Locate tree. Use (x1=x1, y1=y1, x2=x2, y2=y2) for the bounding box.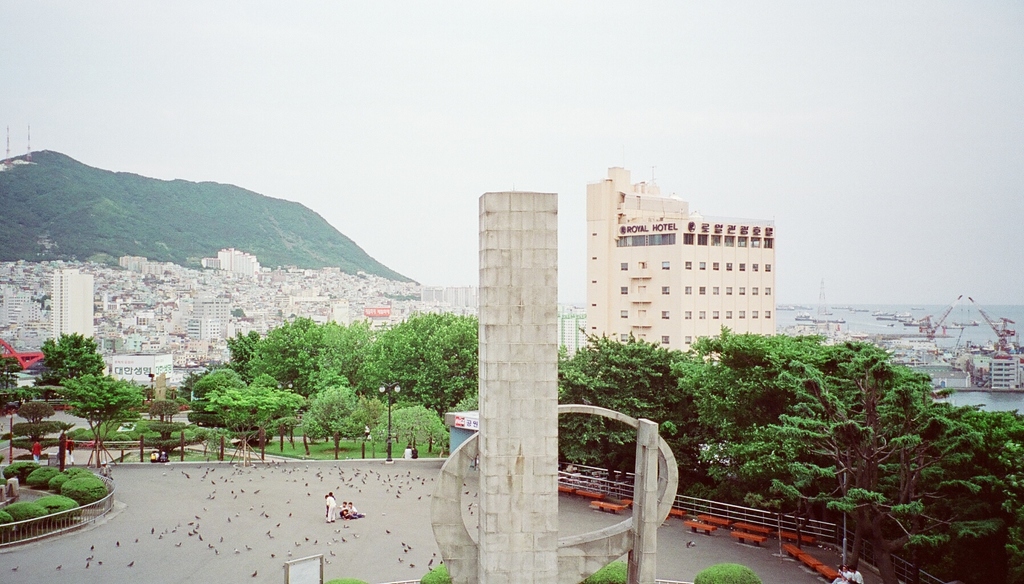
(x1=35, y1=333, x2=109, y2=385).
